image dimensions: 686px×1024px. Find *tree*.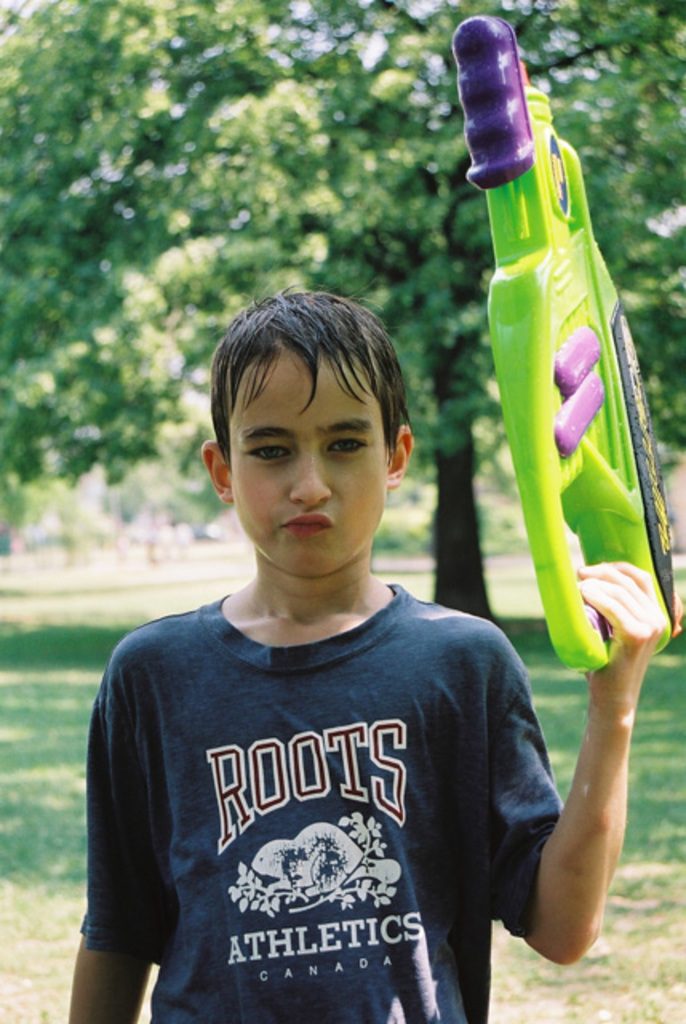
<region>0, 0, 684, 616</region>.
